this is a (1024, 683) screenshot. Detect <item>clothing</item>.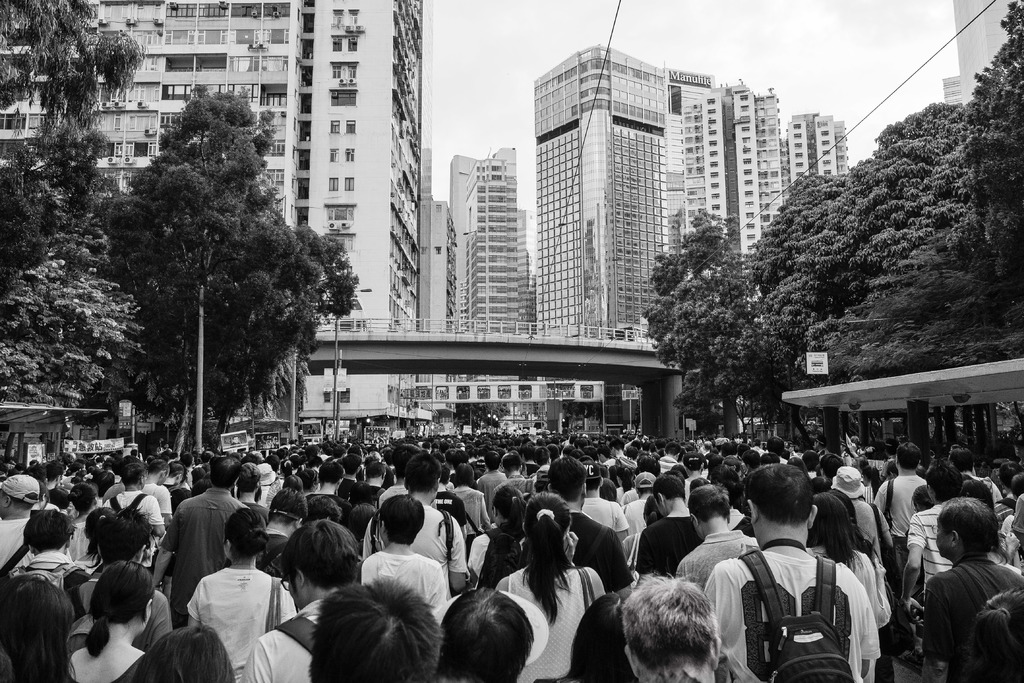
612:509:705:583.
